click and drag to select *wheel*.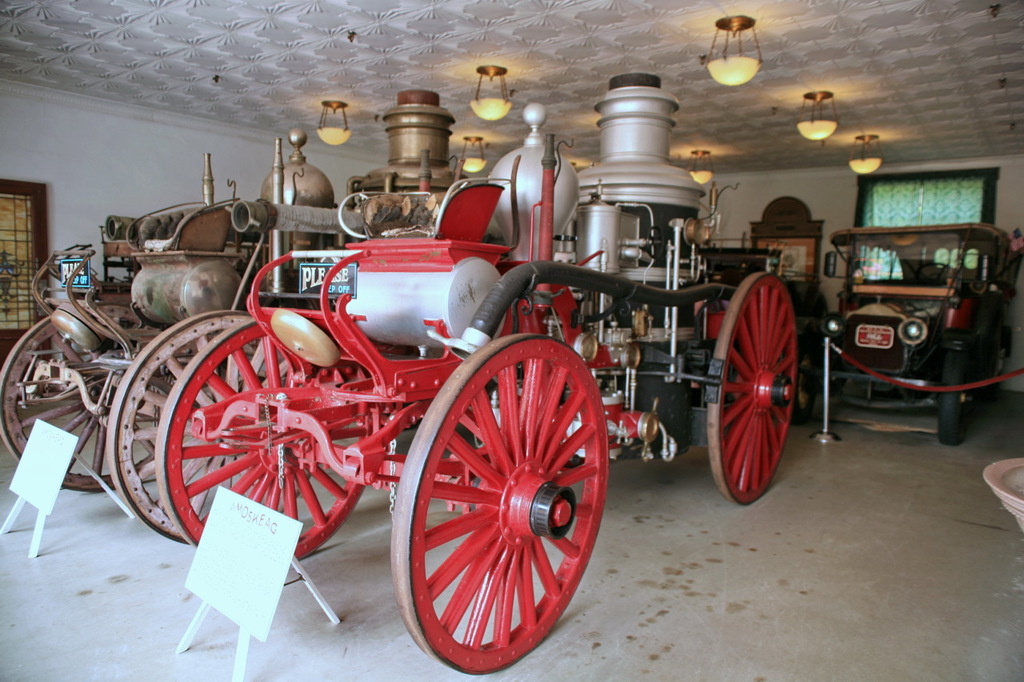
Selection: (x1=986, y1=330, x2=1021, y2=399).
